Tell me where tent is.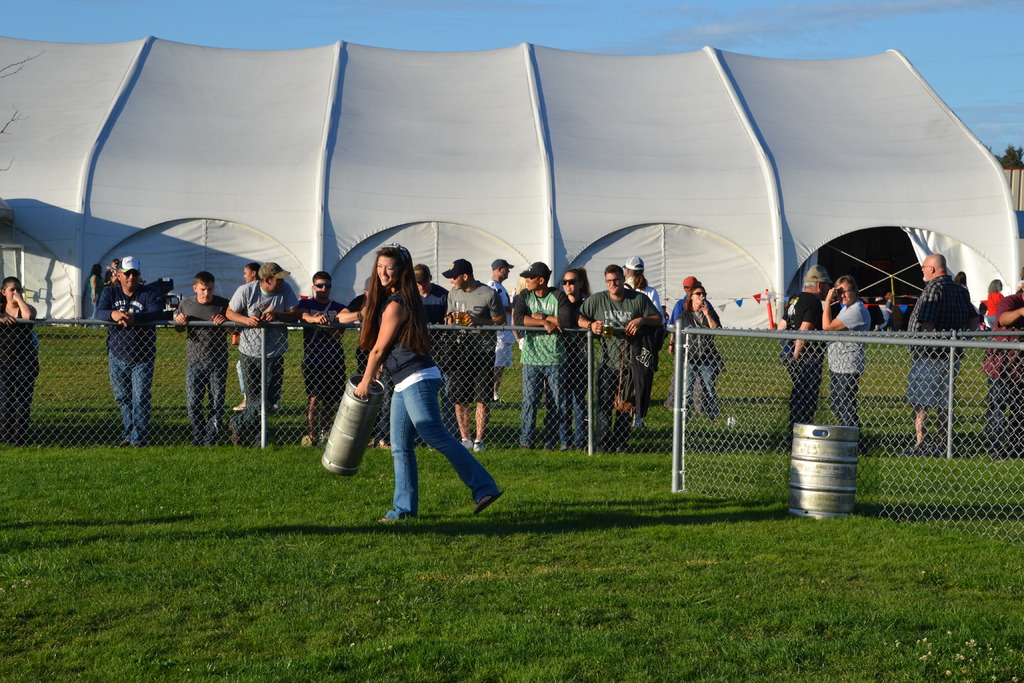
tent is at [x1=0, y1=36, x2=1008, y2=342].
